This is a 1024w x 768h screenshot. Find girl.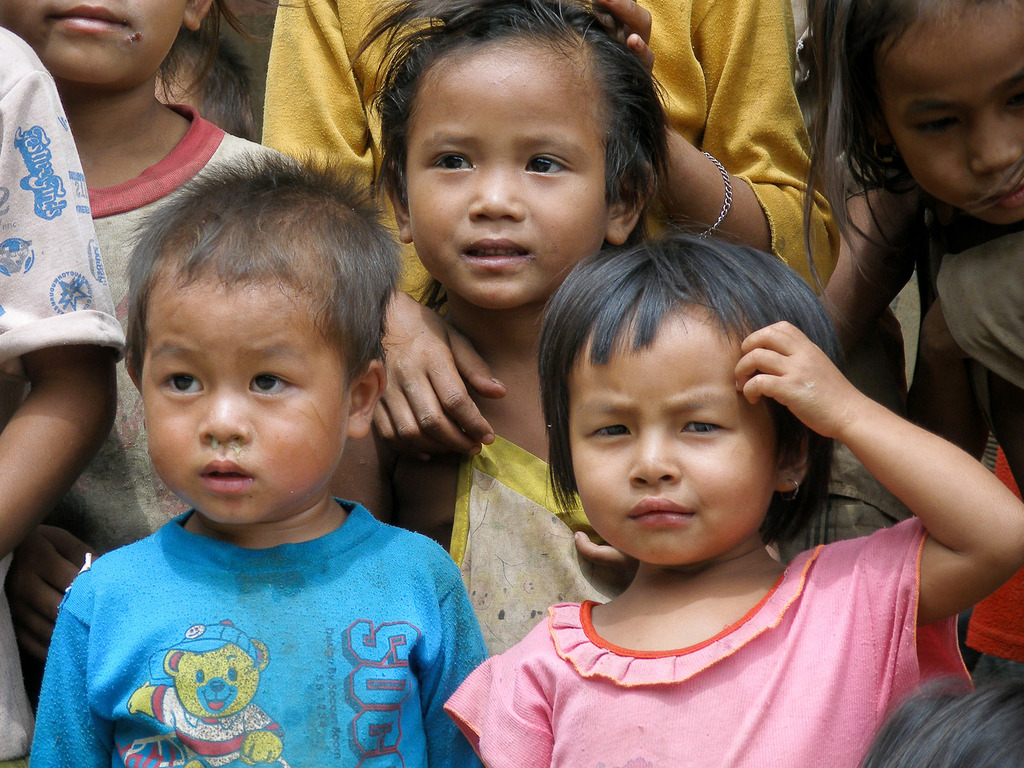
Bounding box: region(796, 0, 1023, 492).
